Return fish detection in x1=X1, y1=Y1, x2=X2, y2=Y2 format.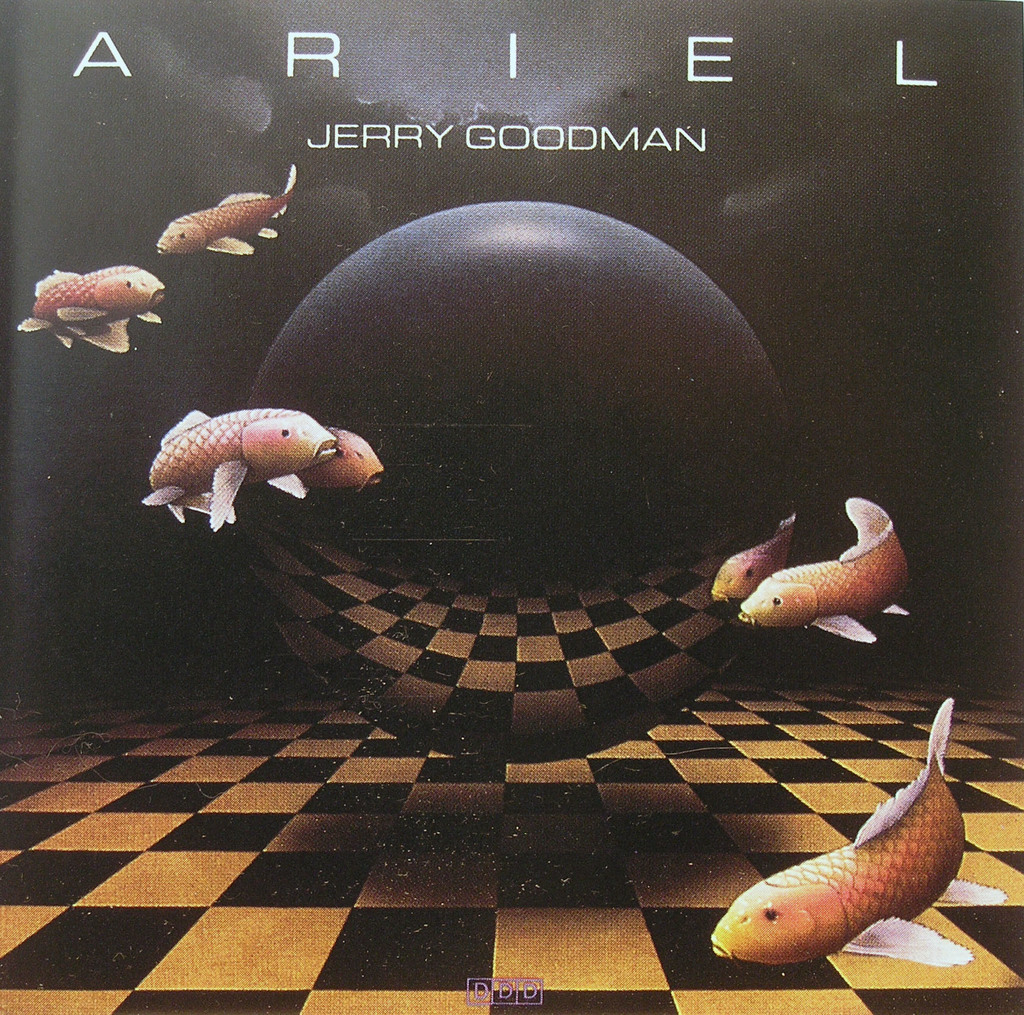
x1=706, y1=520, x2=797, y2=600.
